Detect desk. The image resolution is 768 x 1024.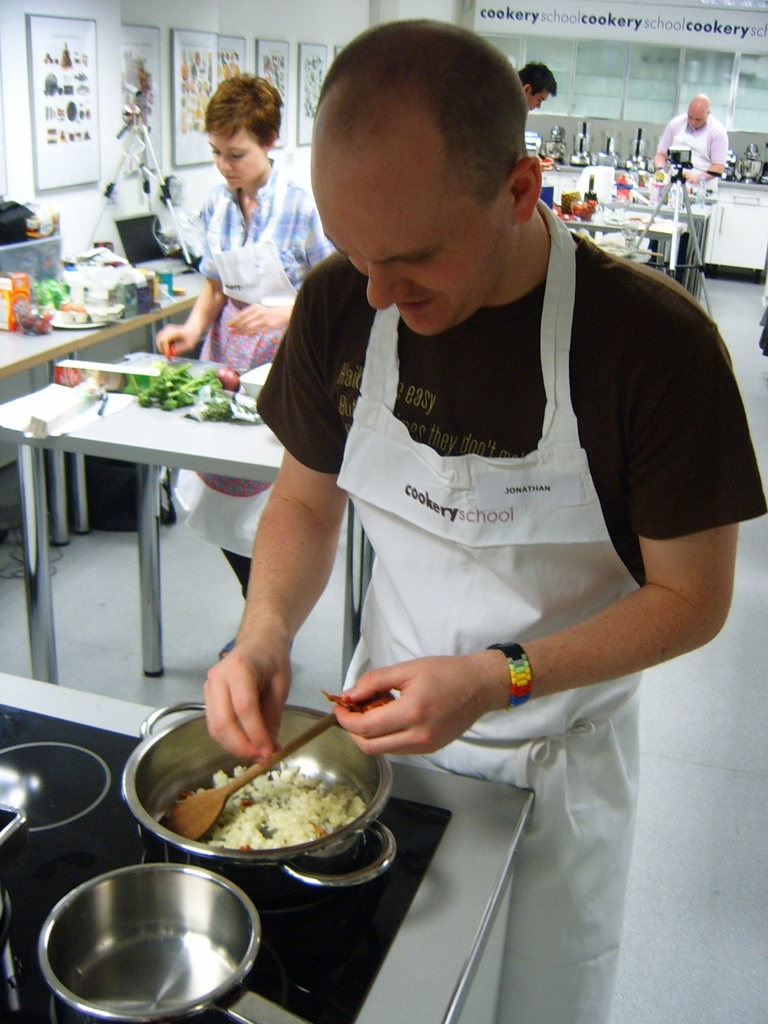
box=[0, 349, 360, 681].
